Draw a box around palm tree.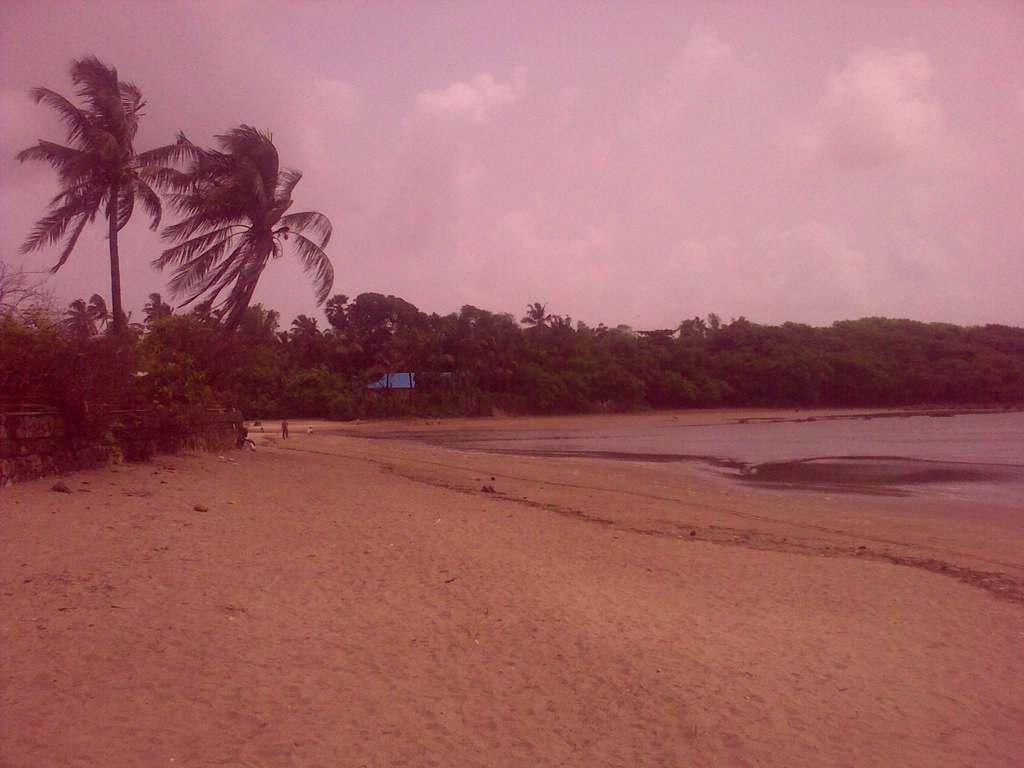
(x1=289, y1=312, x2=324, y2=342).
